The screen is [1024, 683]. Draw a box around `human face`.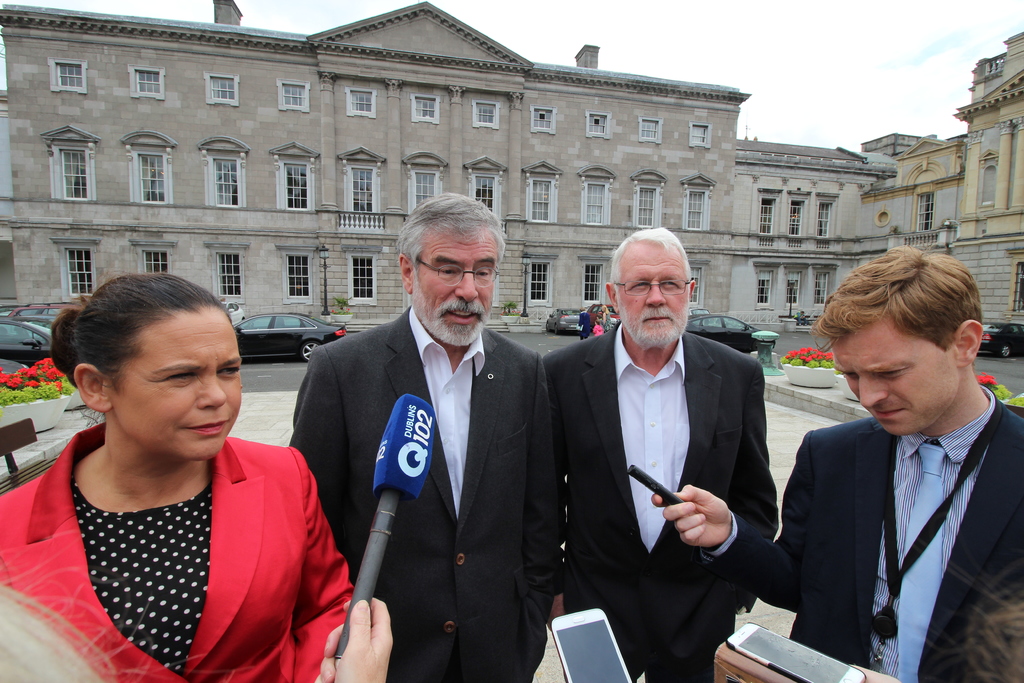
(831, 324, 961, 440).
